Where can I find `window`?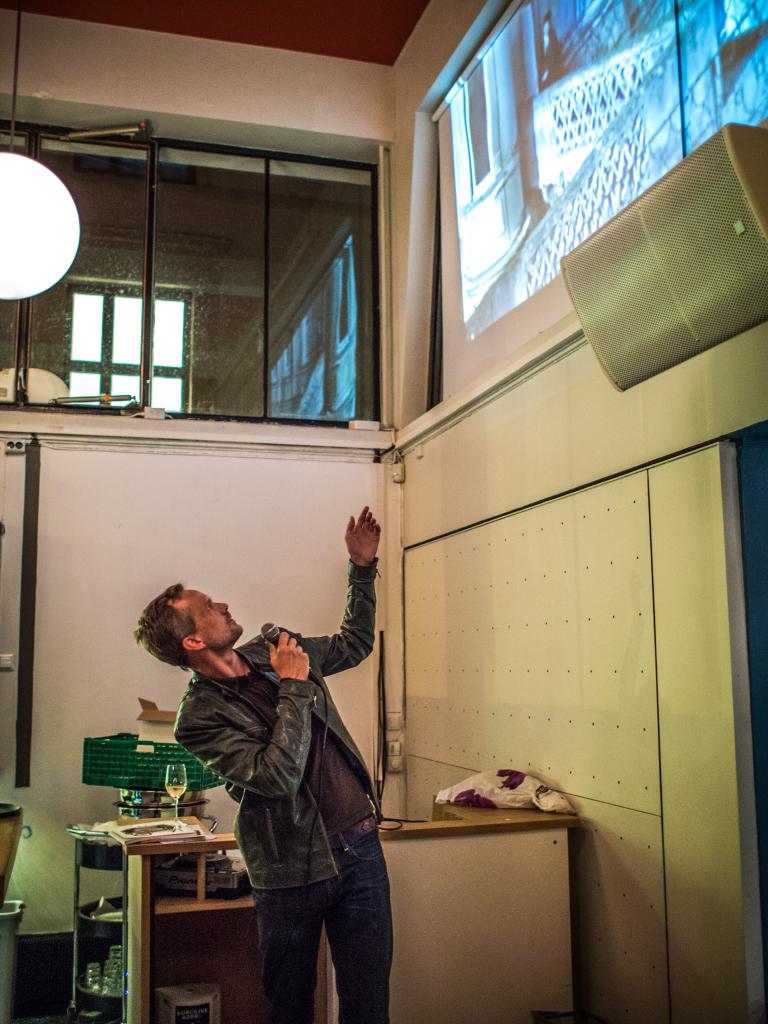
You can find it at (36,108,402,440).
